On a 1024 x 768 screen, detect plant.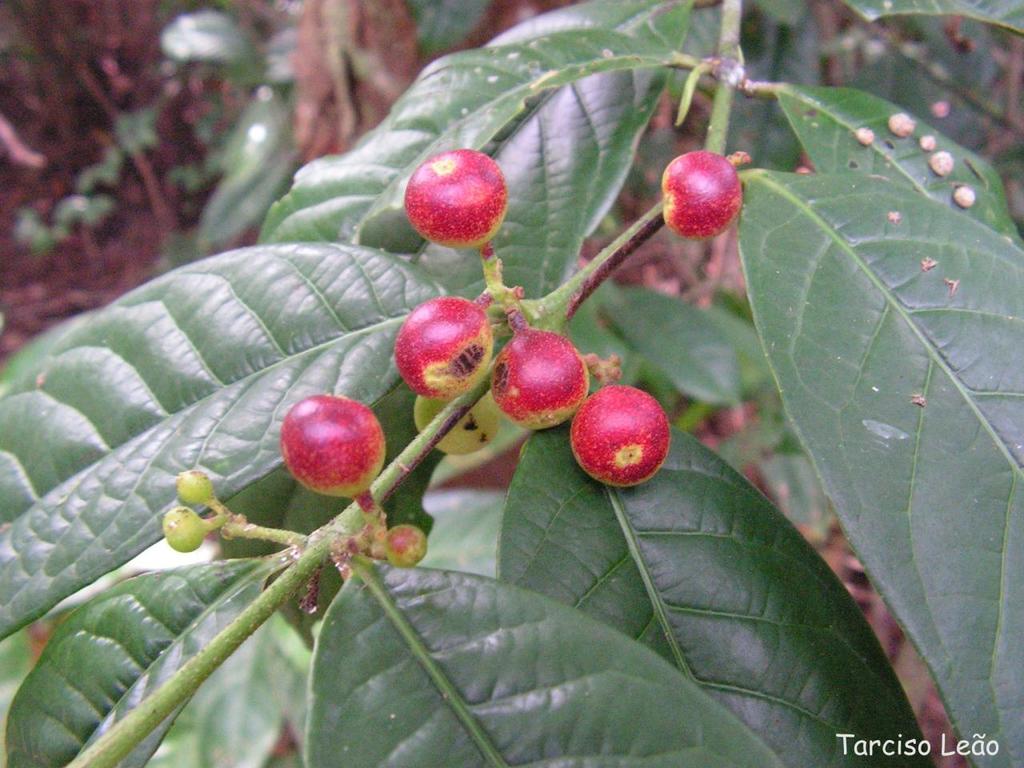
{"x1": 0, "y1": 0, "x2": 1023, "y2": 767}.
